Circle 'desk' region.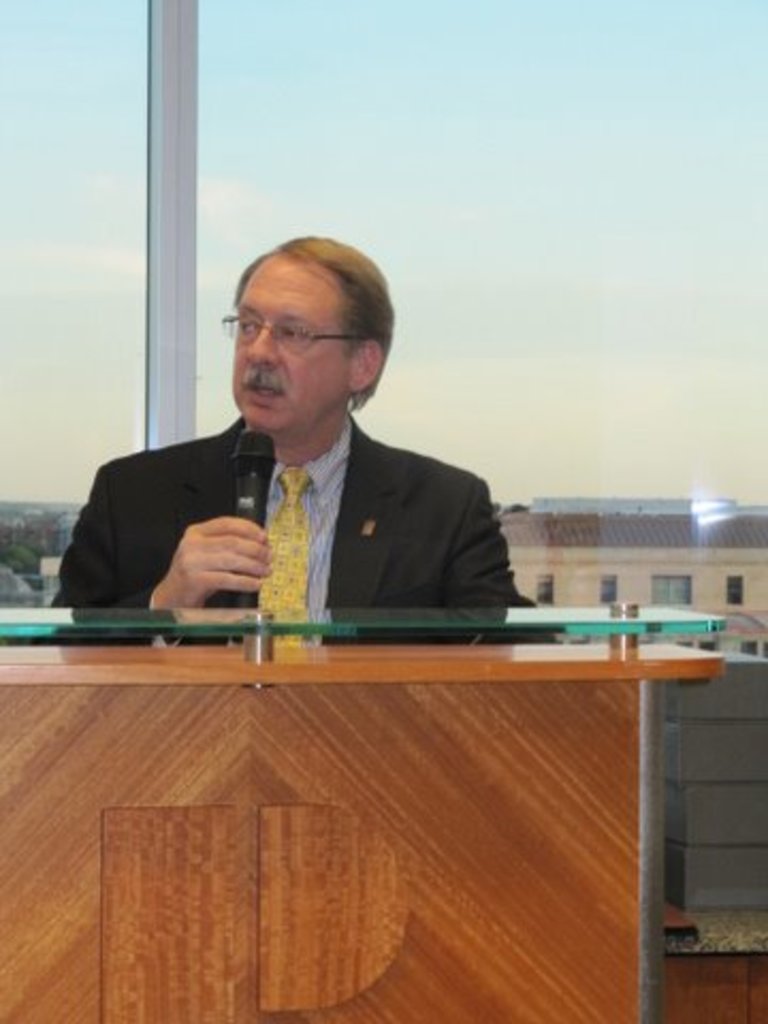
Region: 0,486,725,1005.
